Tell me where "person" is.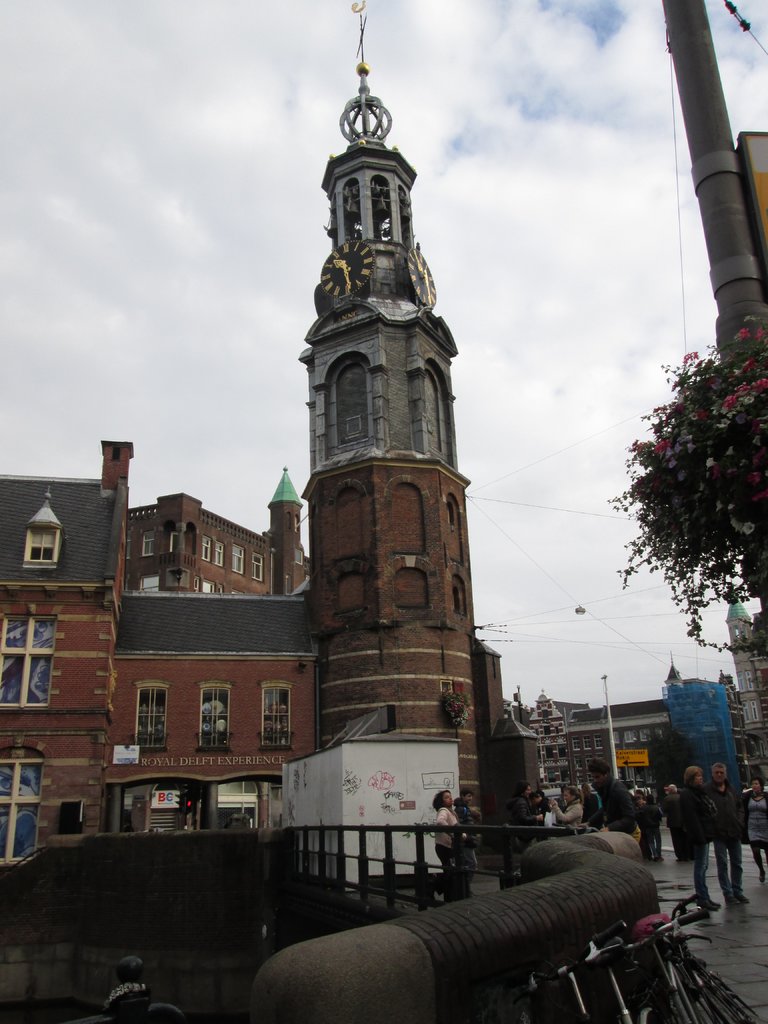
"person" is at bbox=(548, 783, 583, 827).
